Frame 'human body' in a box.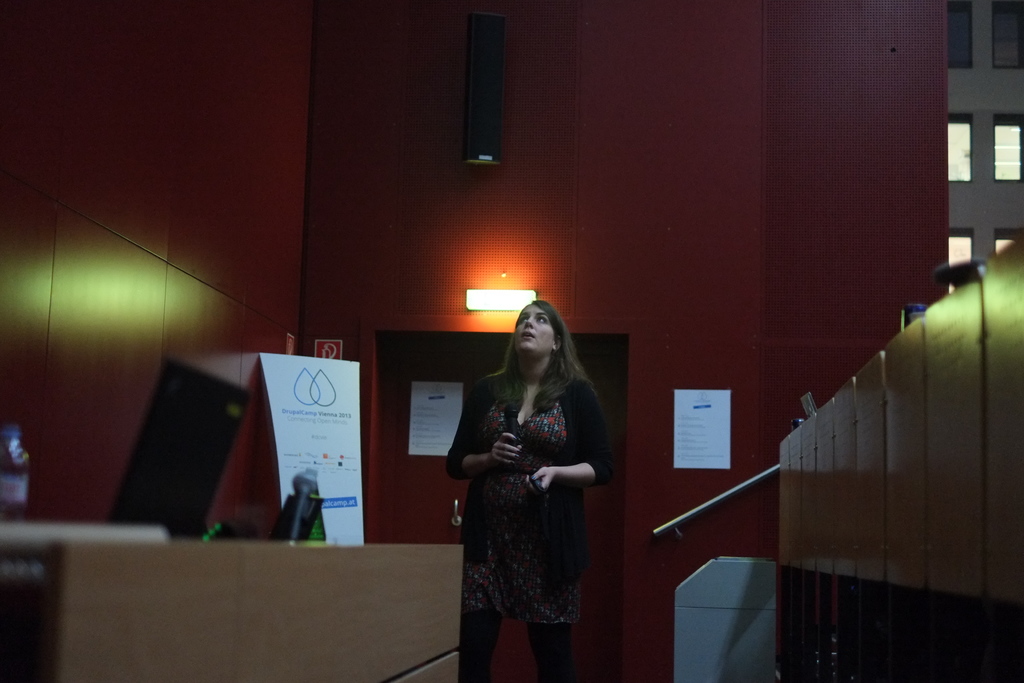
left=441, top=306, right=604, bottom=682.
